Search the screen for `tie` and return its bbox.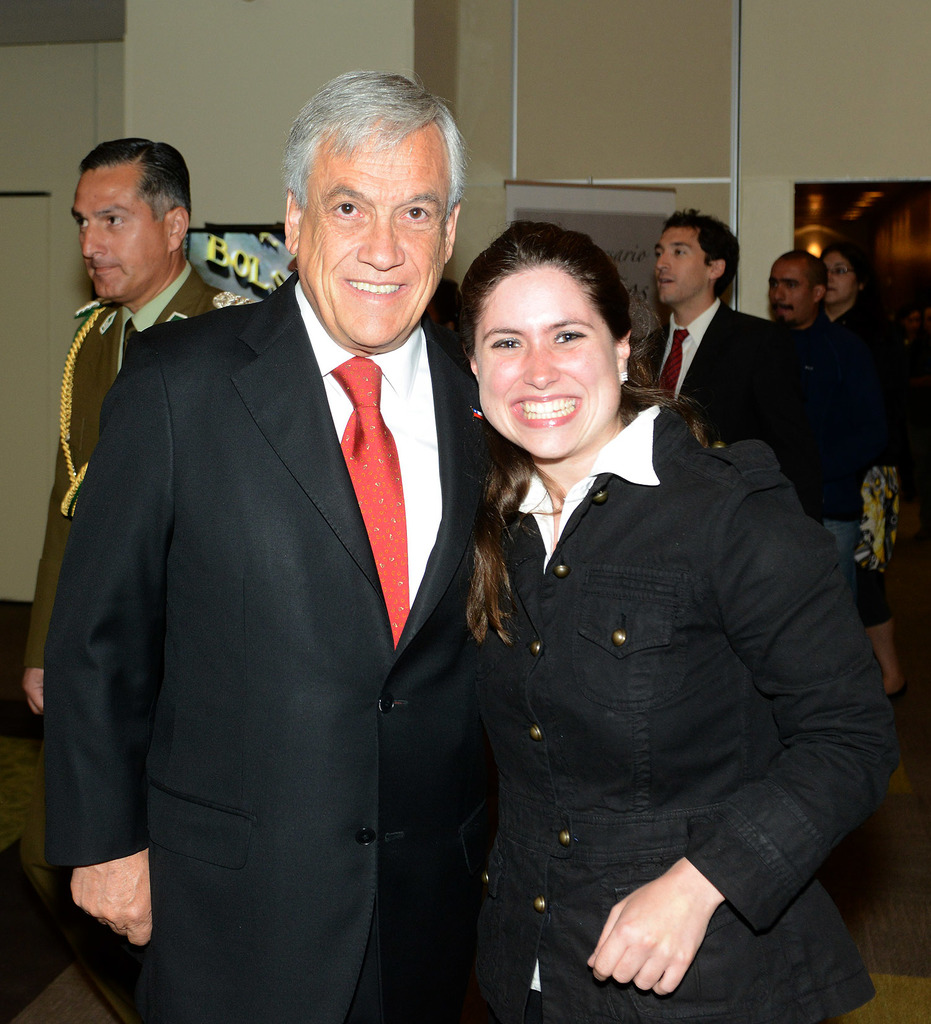
Found: <bbox>653, 319, 689, 404</bbox>.
